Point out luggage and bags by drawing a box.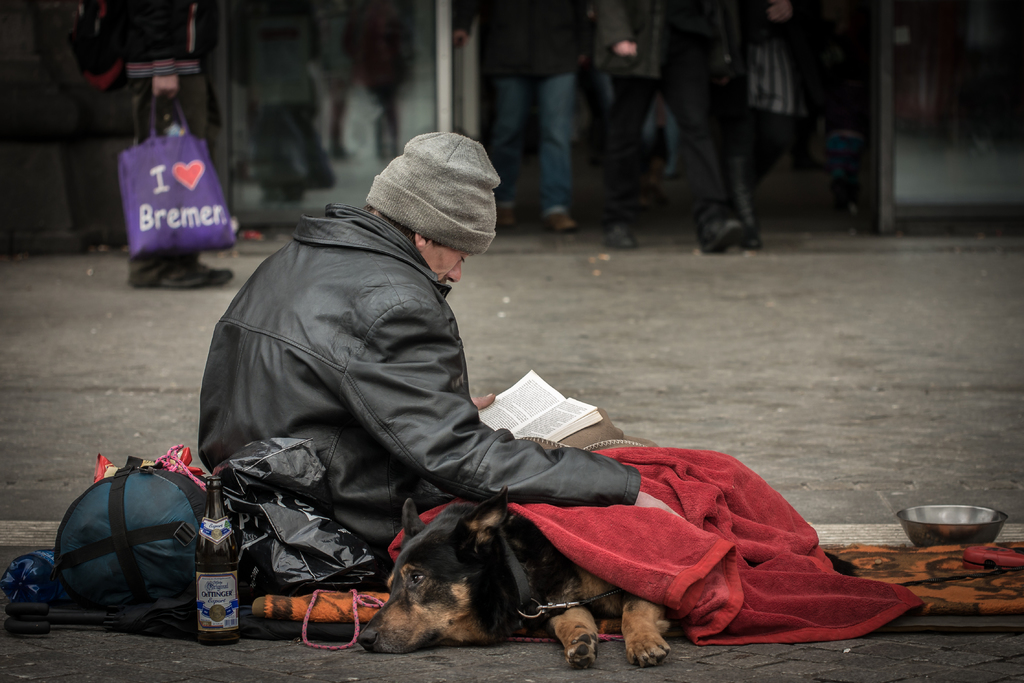
[39,457,239,650].
